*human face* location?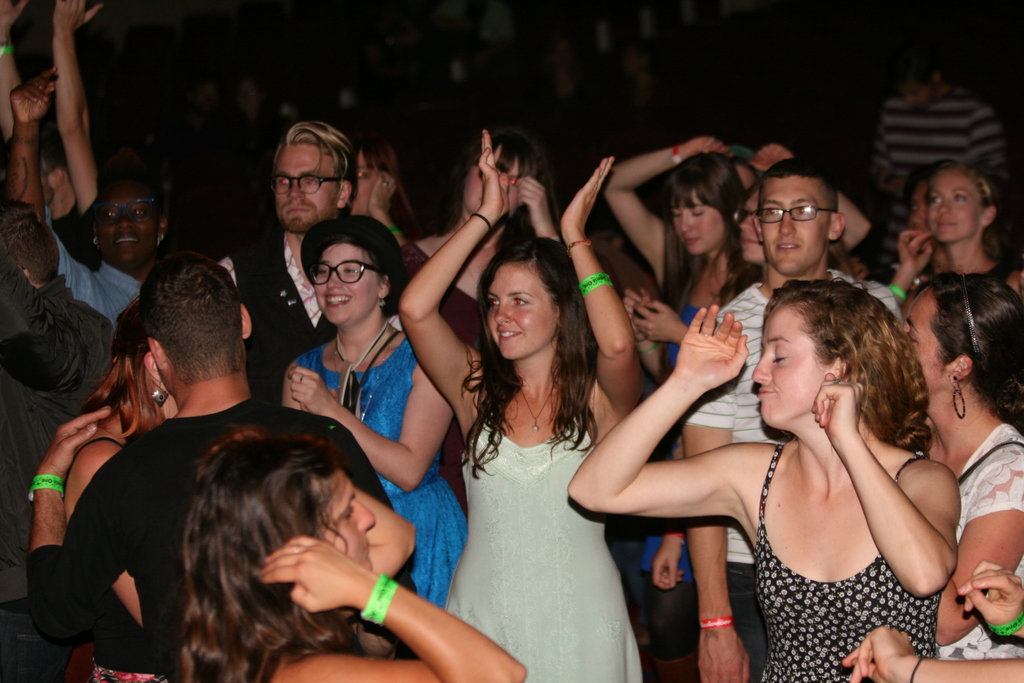
904:285:950:395
